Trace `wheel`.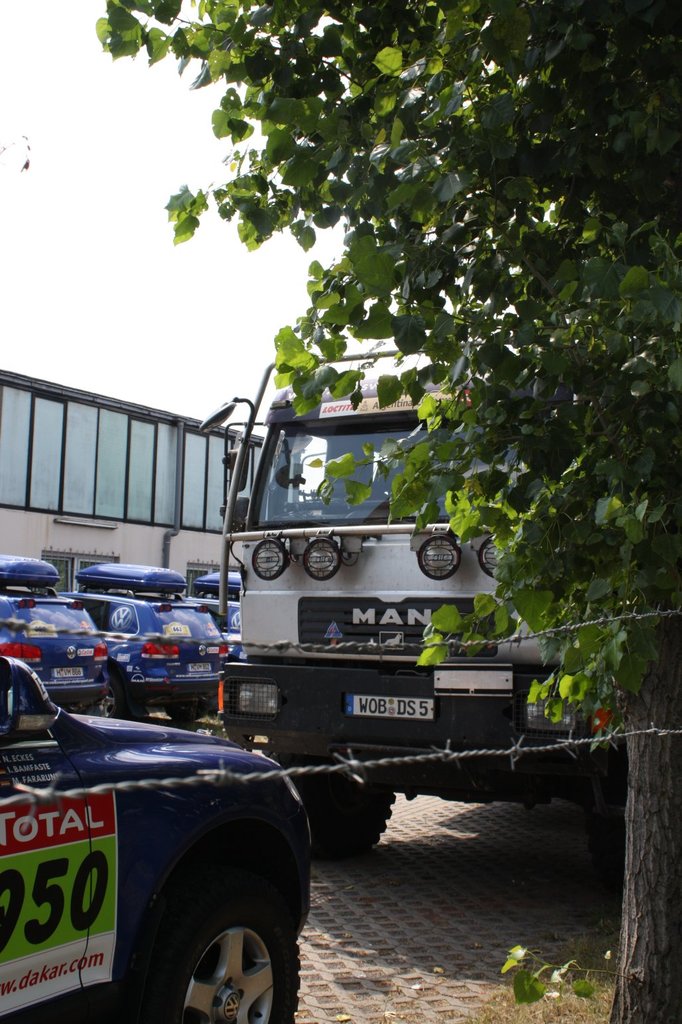
Traced to 172 698 212 718.
